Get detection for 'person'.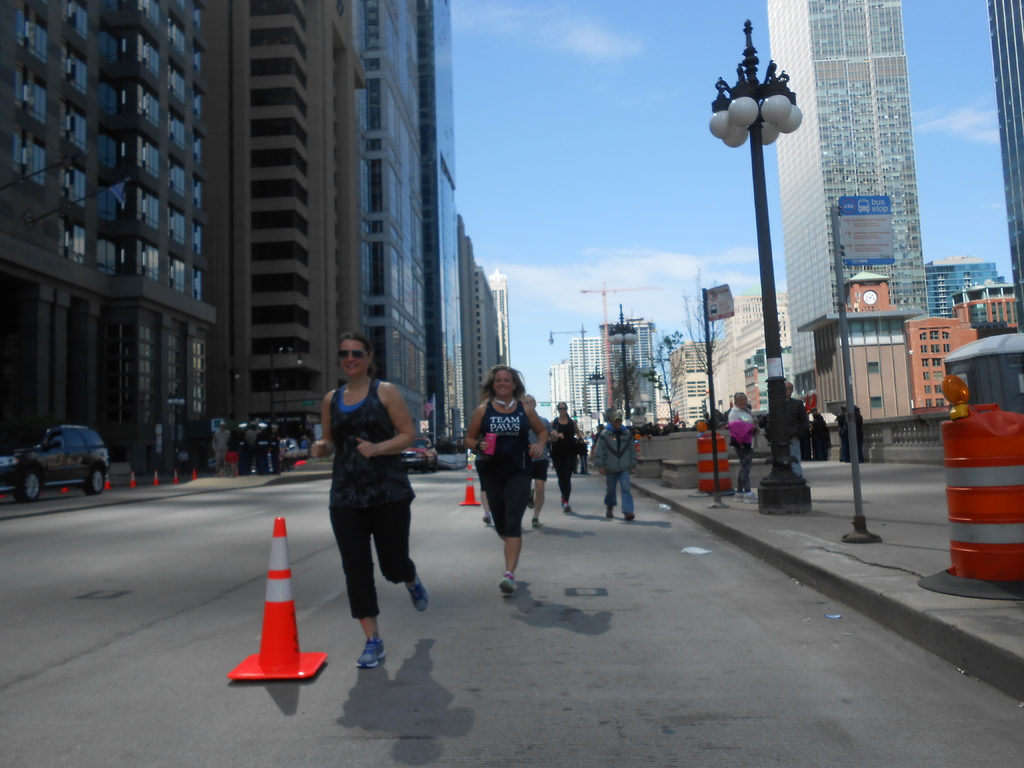
Detection: detection(211, 421, 232, 476).
